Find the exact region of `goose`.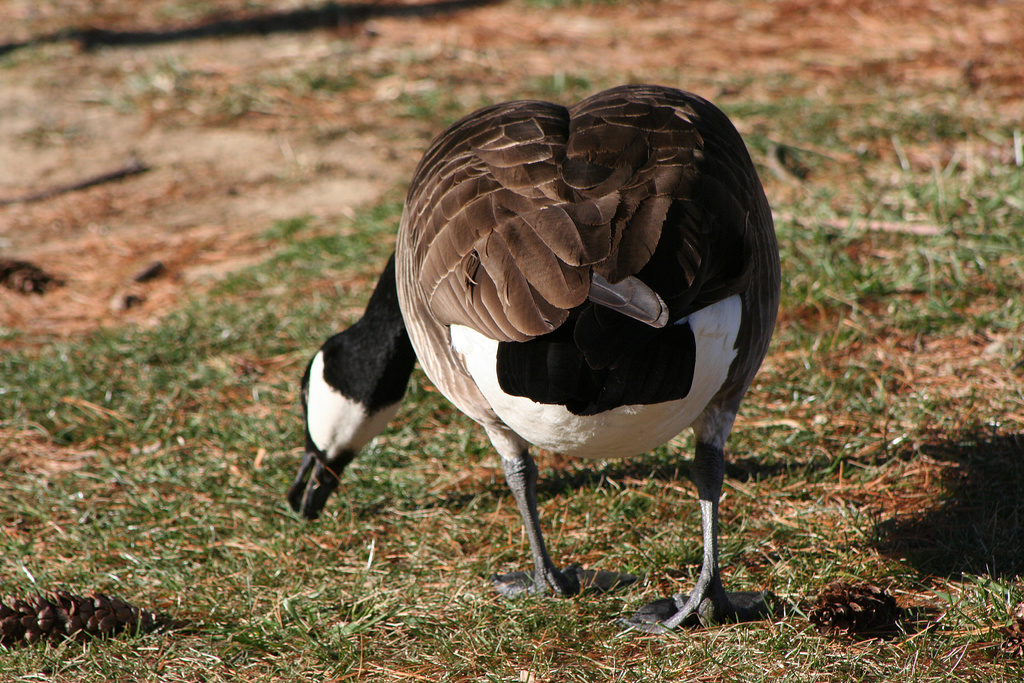
Exact region: detection(285, 81, 775, 643).
